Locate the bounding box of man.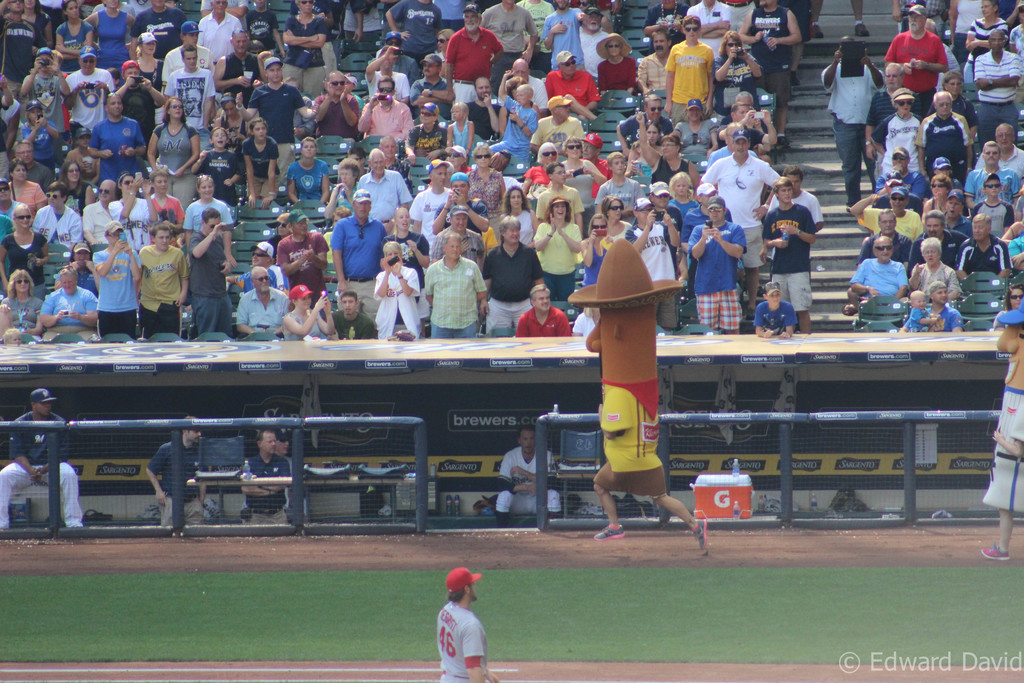
Bounding box: <bbox>483, 216, 543, 334</bbox>.
